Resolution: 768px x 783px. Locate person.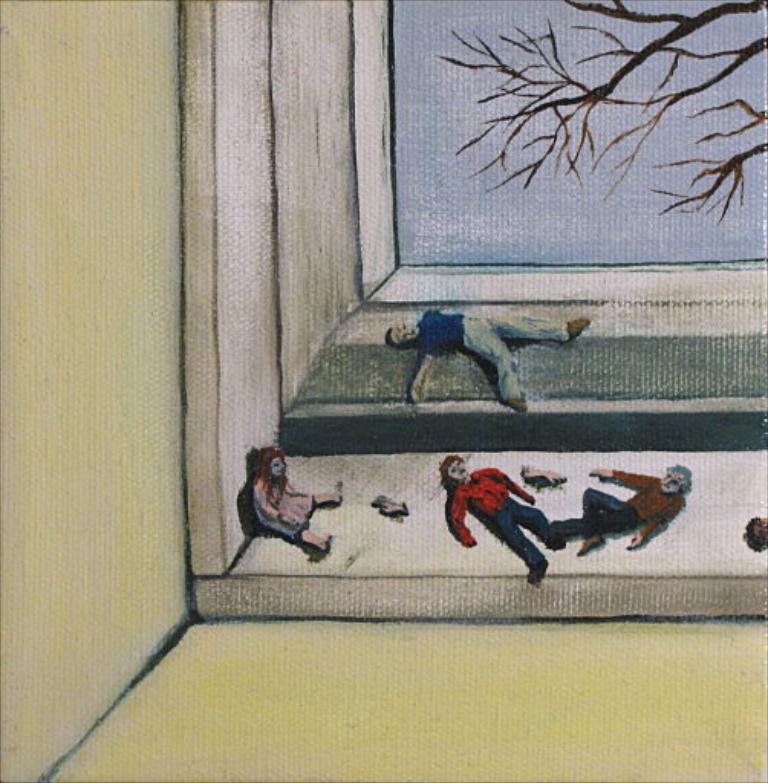
BBox(549, 465, 692, 555).
